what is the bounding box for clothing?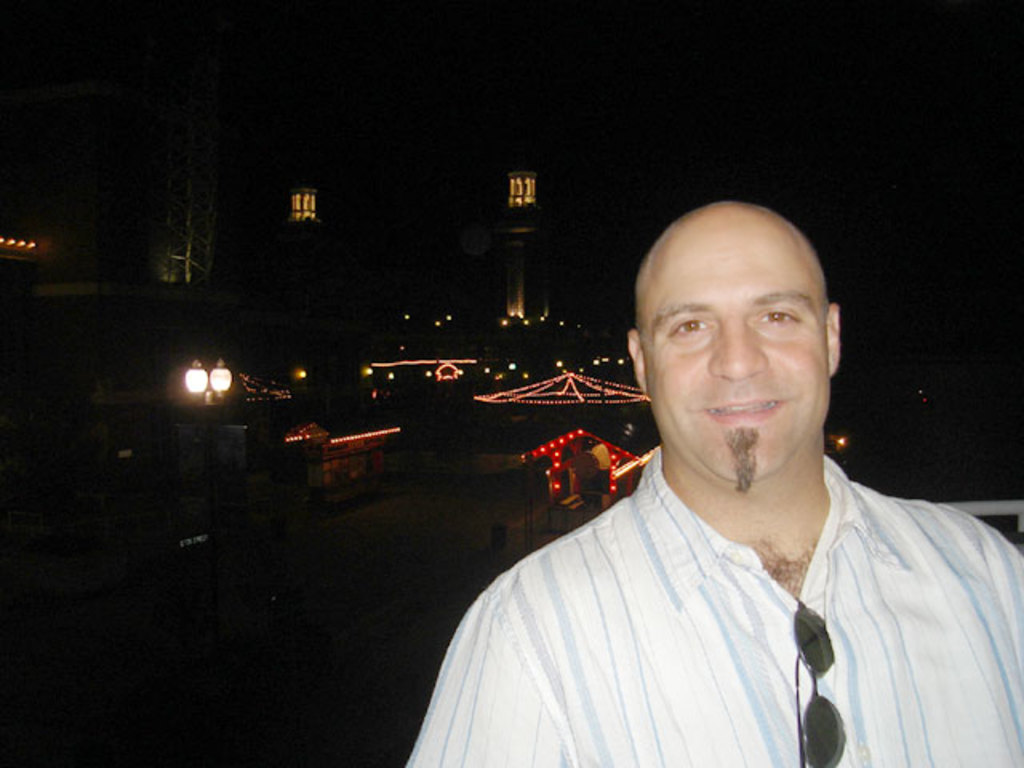
bbox=(387, 440, 1022, 766).
